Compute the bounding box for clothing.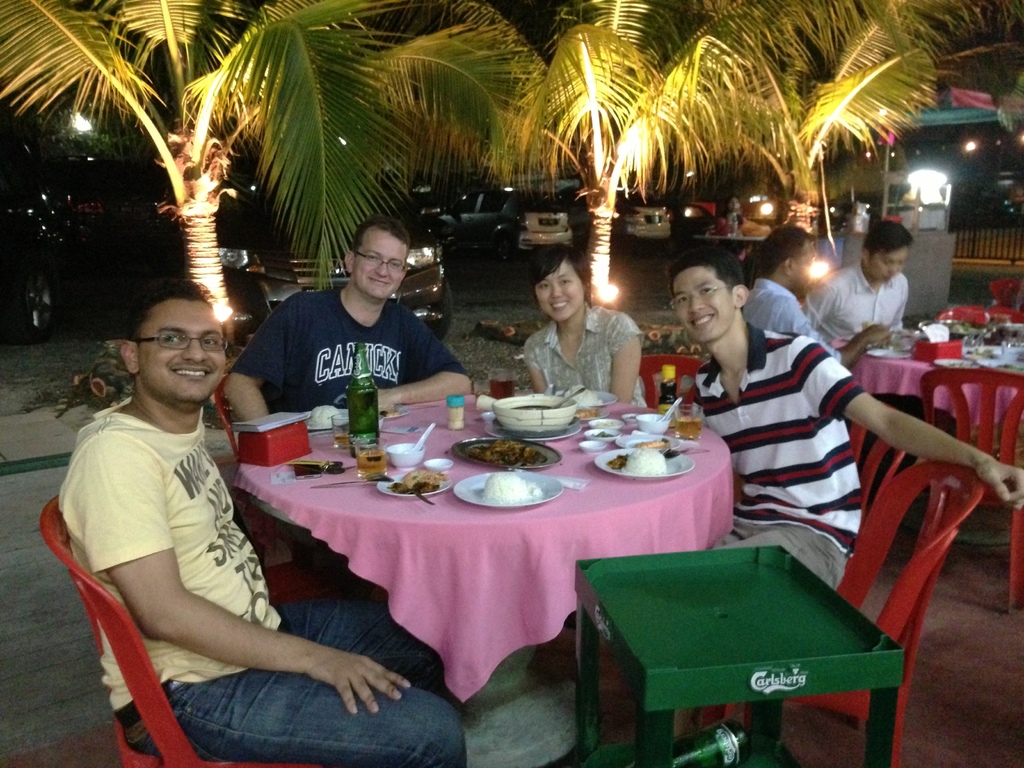
[left=799, top=260, right=909, bottom=348].
